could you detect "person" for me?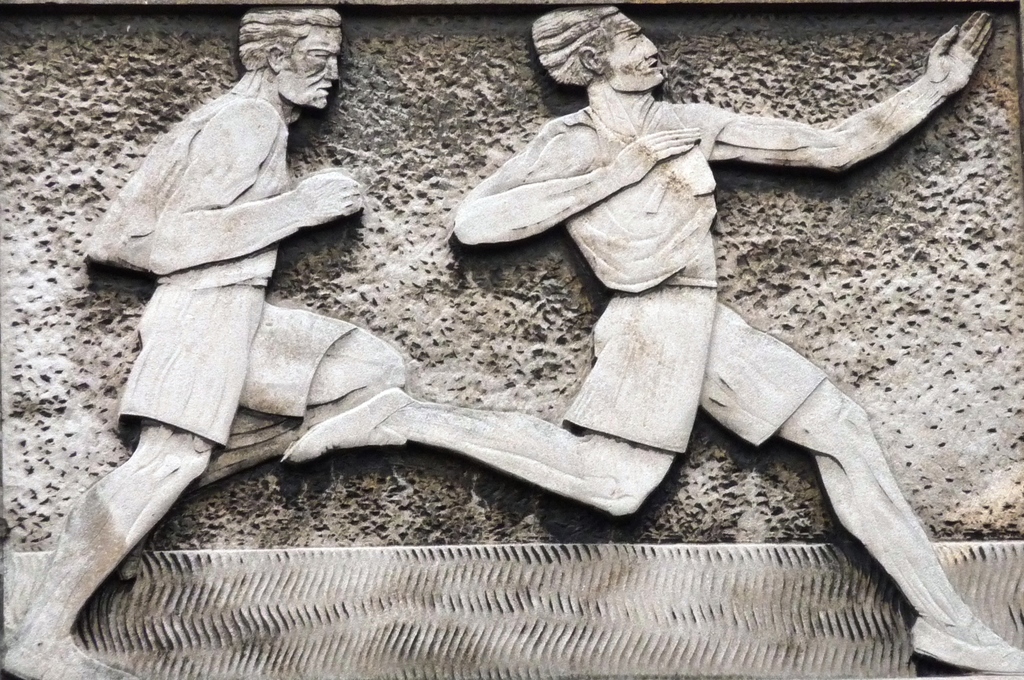
Detection result: 0:8:412:679.
